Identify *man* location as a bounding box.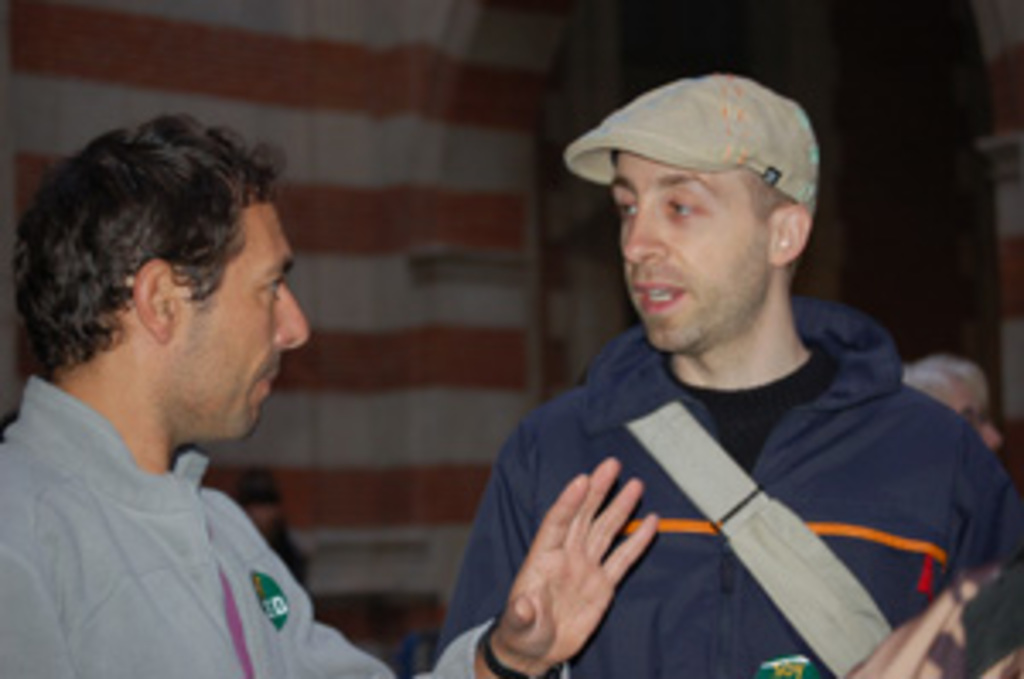
l=420, t=78, r=997, b=676.
